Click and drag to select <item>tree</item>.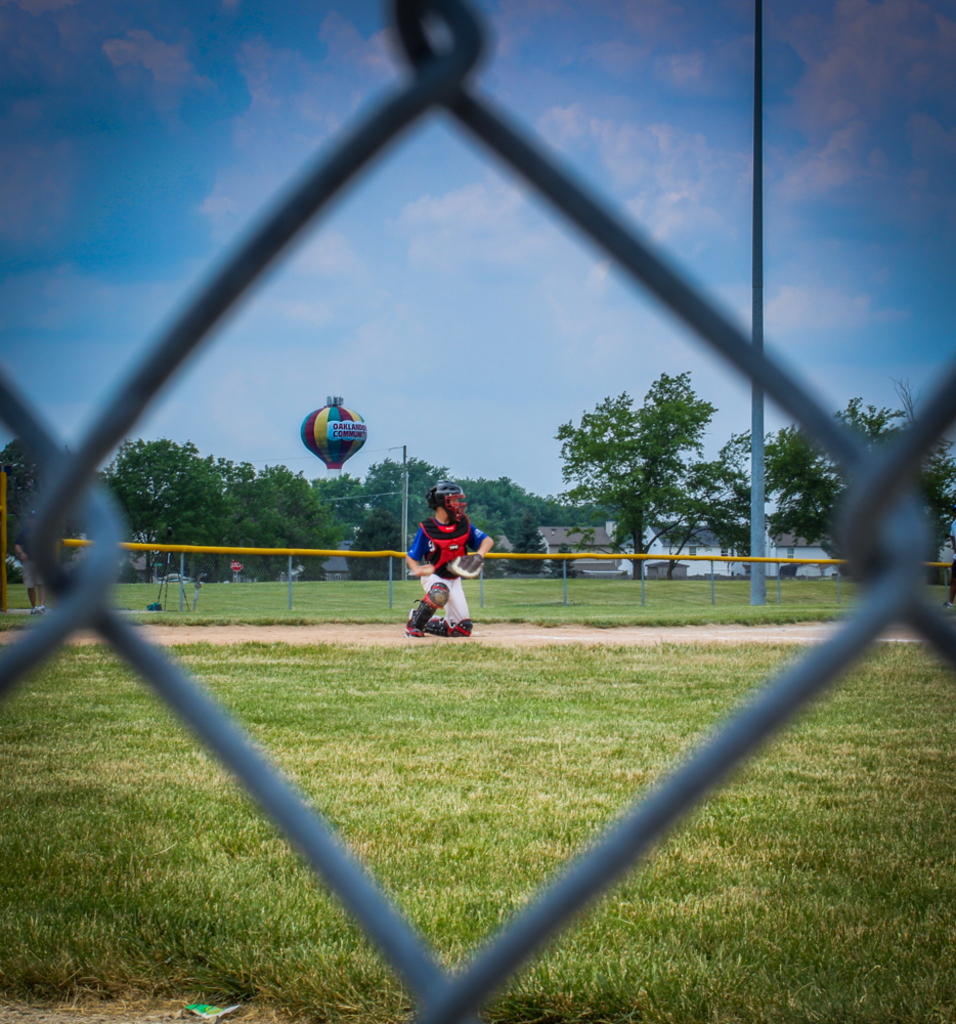
Selection: pyautogui.locateOnScreen(103, 438, 264, 574).
